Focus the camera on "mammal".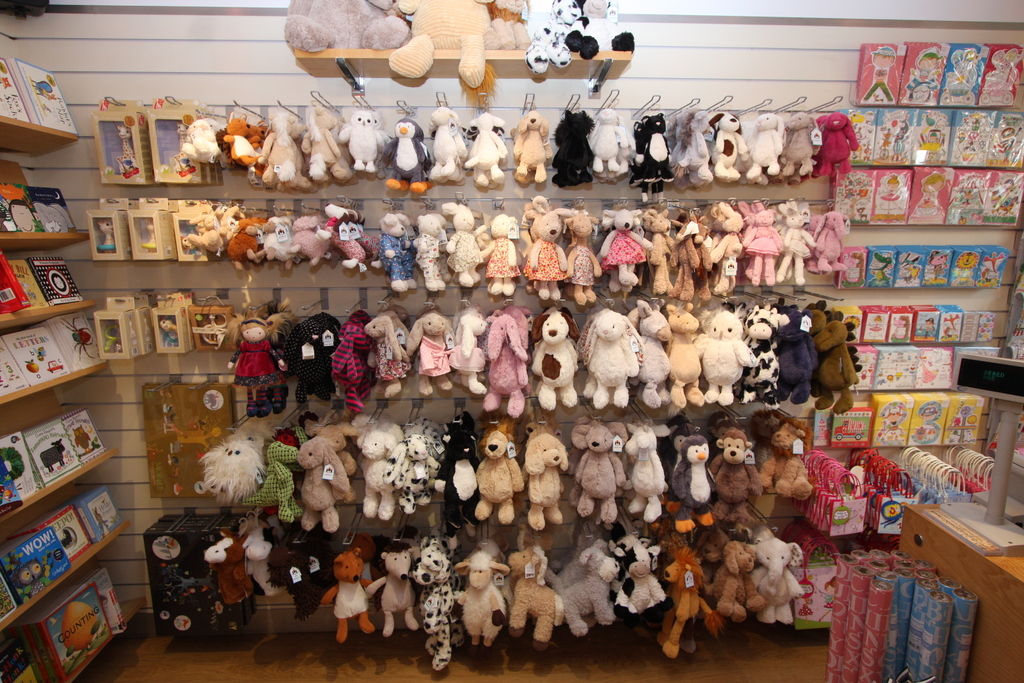
Focus region: {"x1": 96, "y1": 218, "x2": 116, "y2": 251}.
